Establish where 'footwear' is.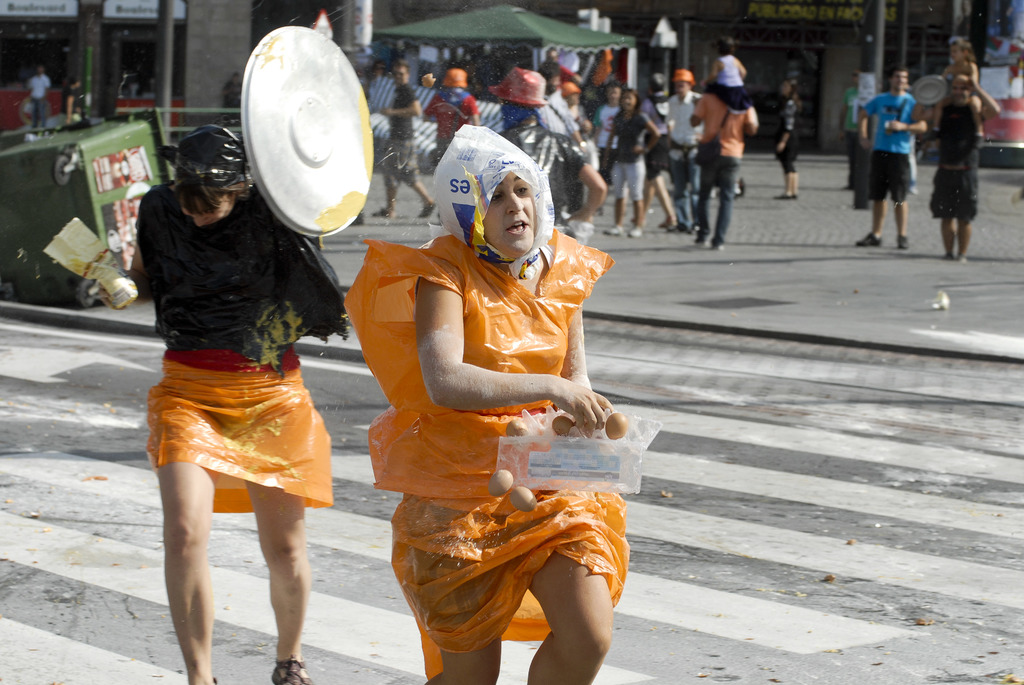
Established at (627, 224, 643, 236).
